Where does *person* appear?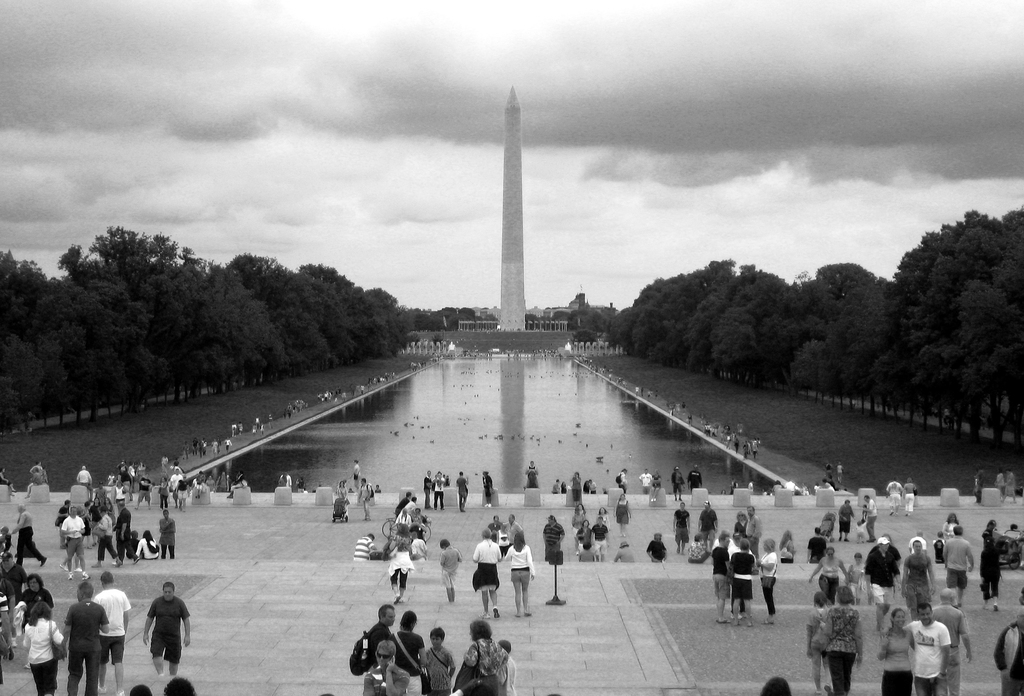
Appears at bbox(352, 461, 360, 488).
